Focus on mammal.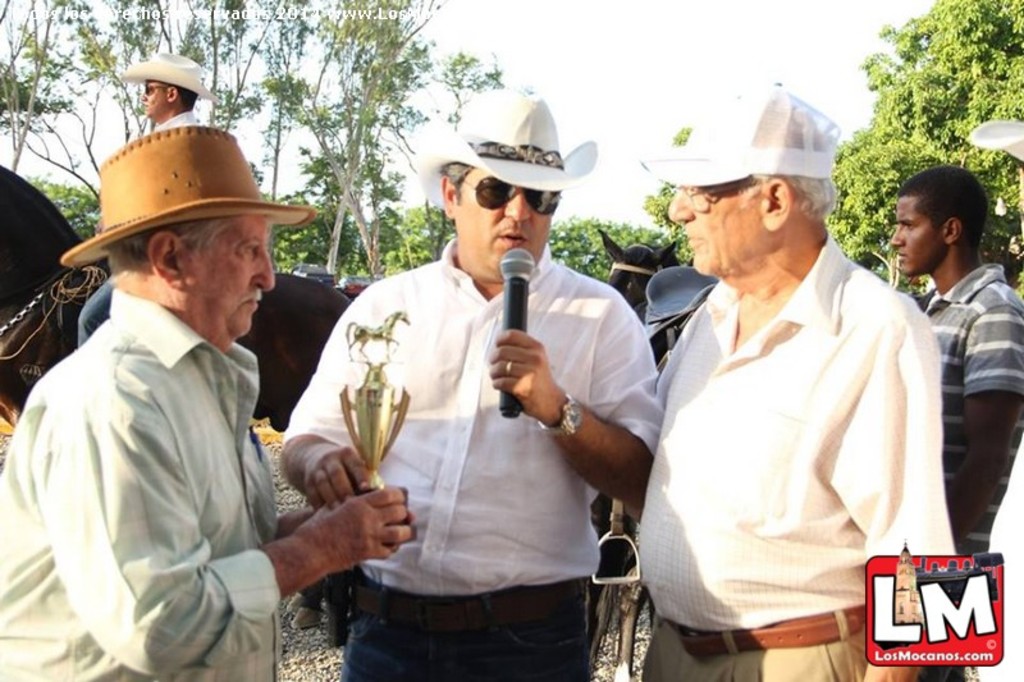
Focused at [left=0, top=163, right=351, bottom=628].
